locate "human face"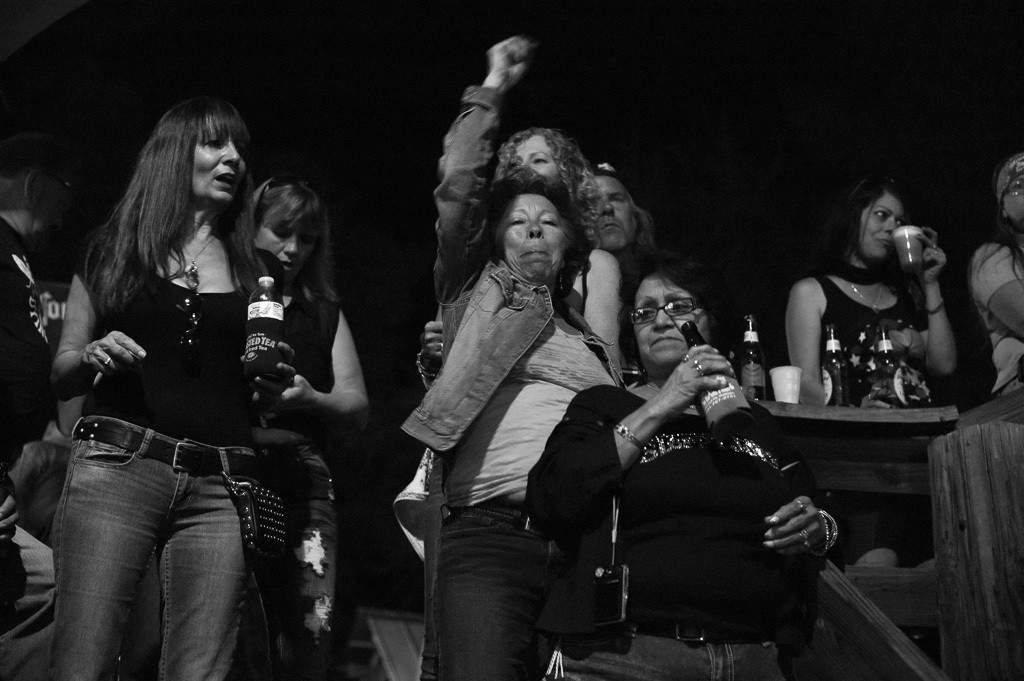
580, 168, 629, 247
